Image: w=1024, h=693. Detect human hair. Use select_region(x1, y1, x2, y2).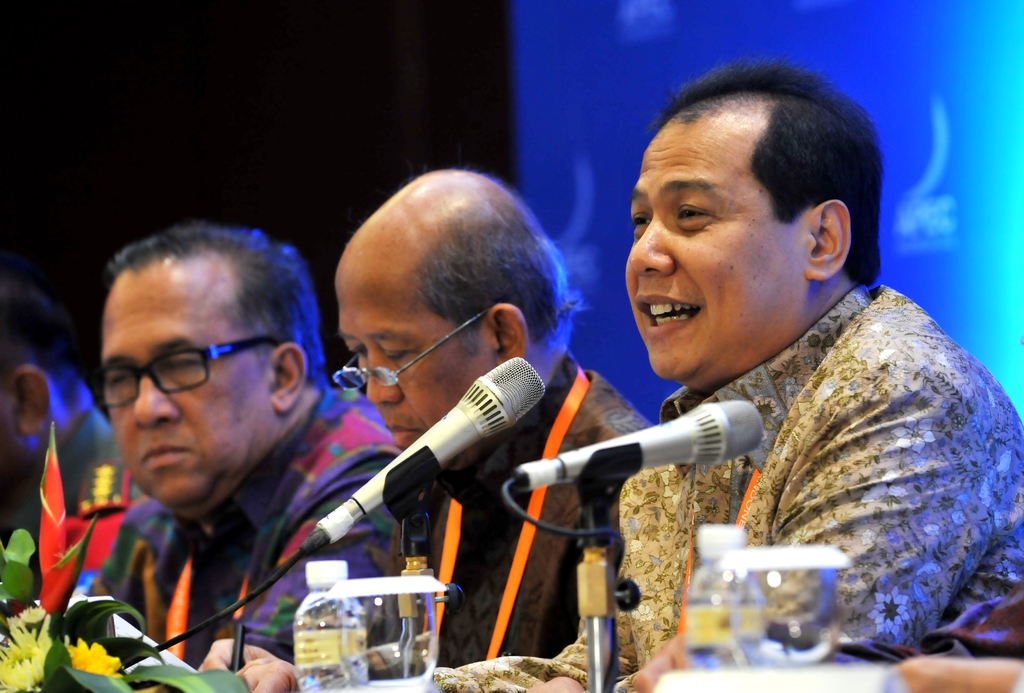
select_region(412, 177, 585, 370).
